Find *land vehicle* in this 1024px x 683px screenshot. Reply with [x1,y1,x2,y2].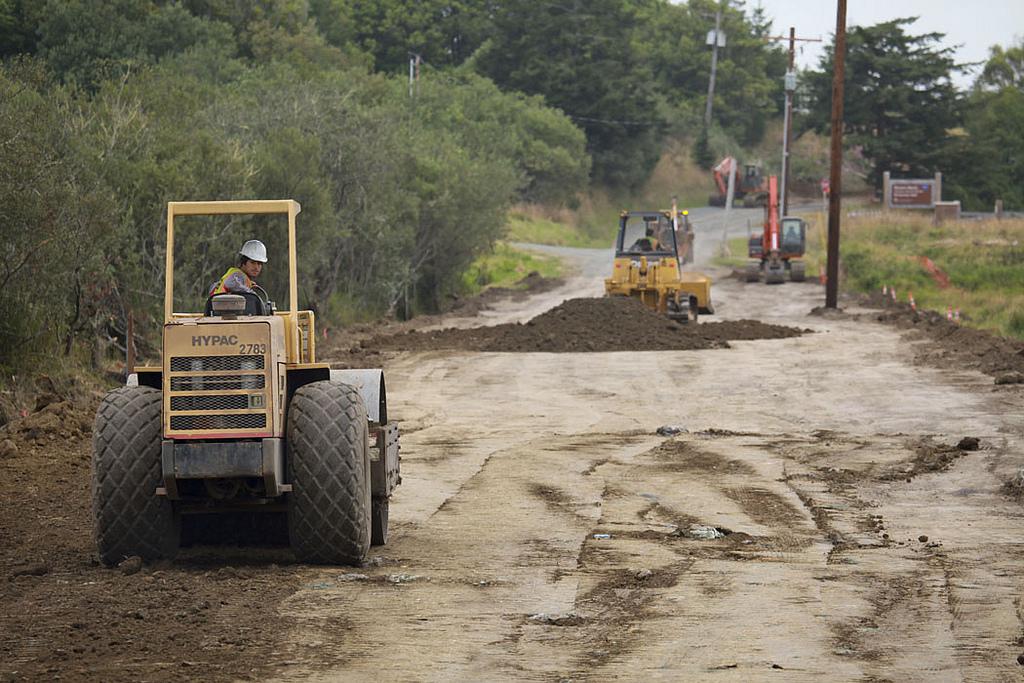
[602,208,711,324].
